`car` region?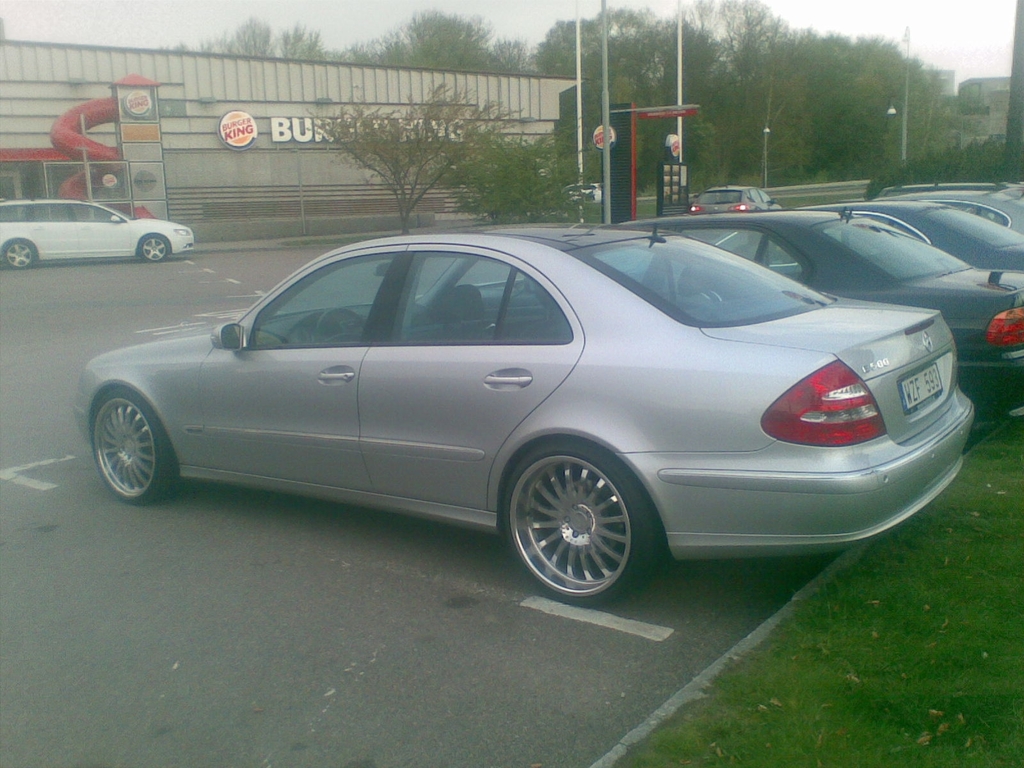
{"x1": 602, "y1": 204, "x2": 1023, "y2": 412}
